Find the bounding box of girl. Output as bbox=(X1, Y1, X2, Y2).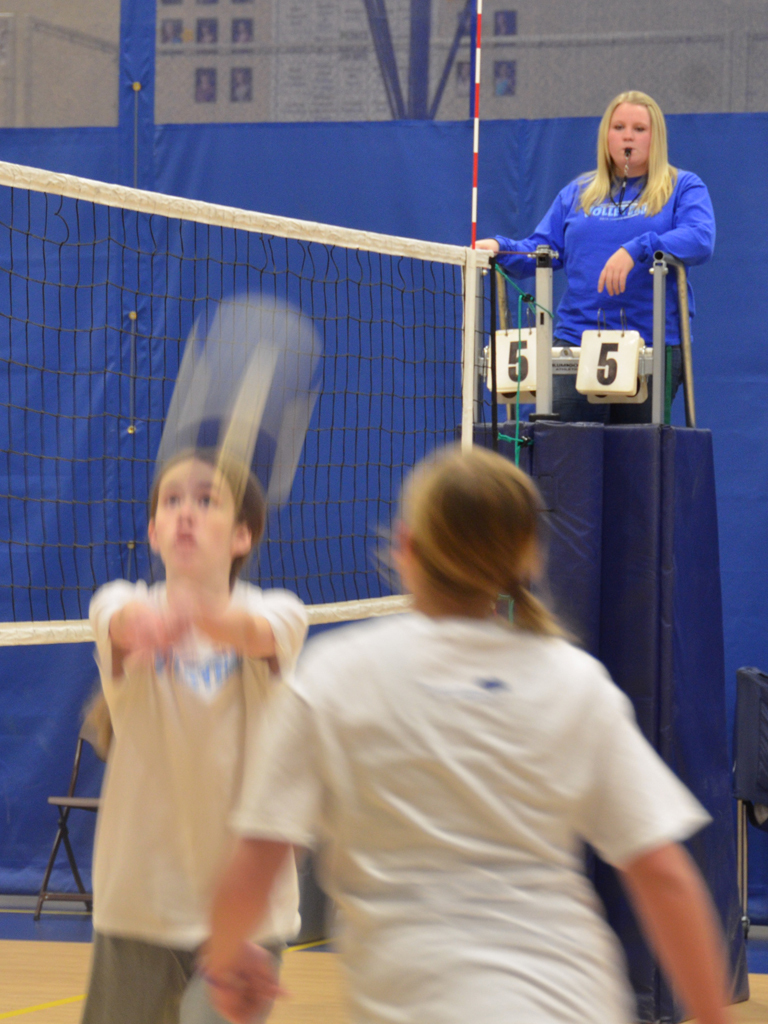
bbox=(83, 455, 326, 1023).
